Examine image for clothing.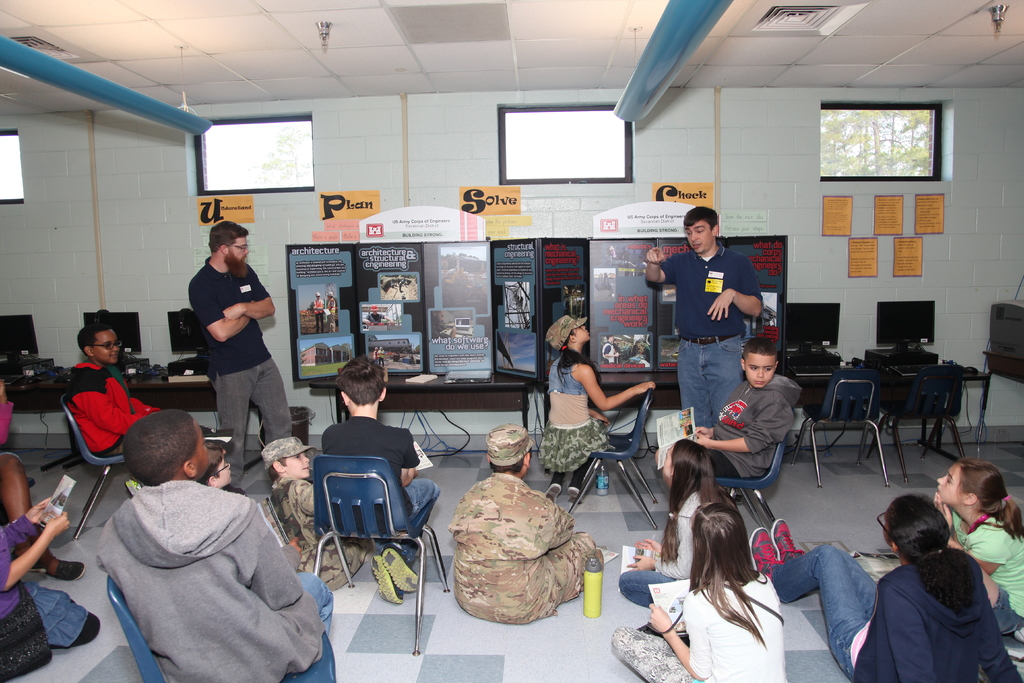
Examination result: (left=772, top=543, right=1023, bottom=682).
